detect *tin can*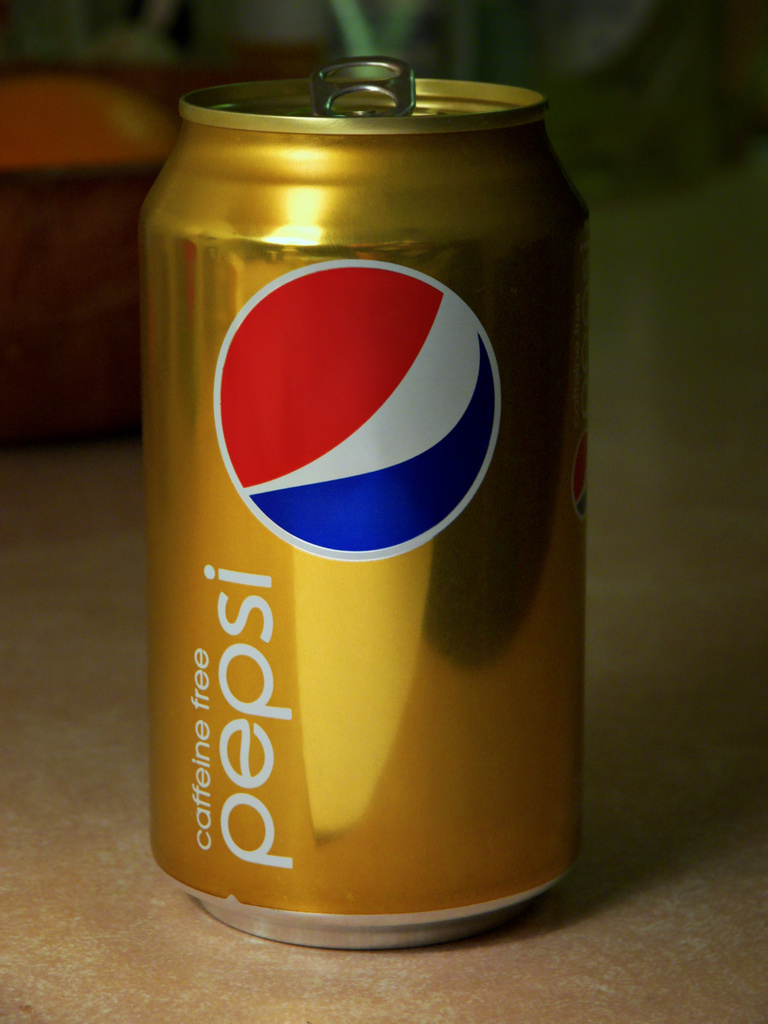
l=143, t=53, r=589, b=950
